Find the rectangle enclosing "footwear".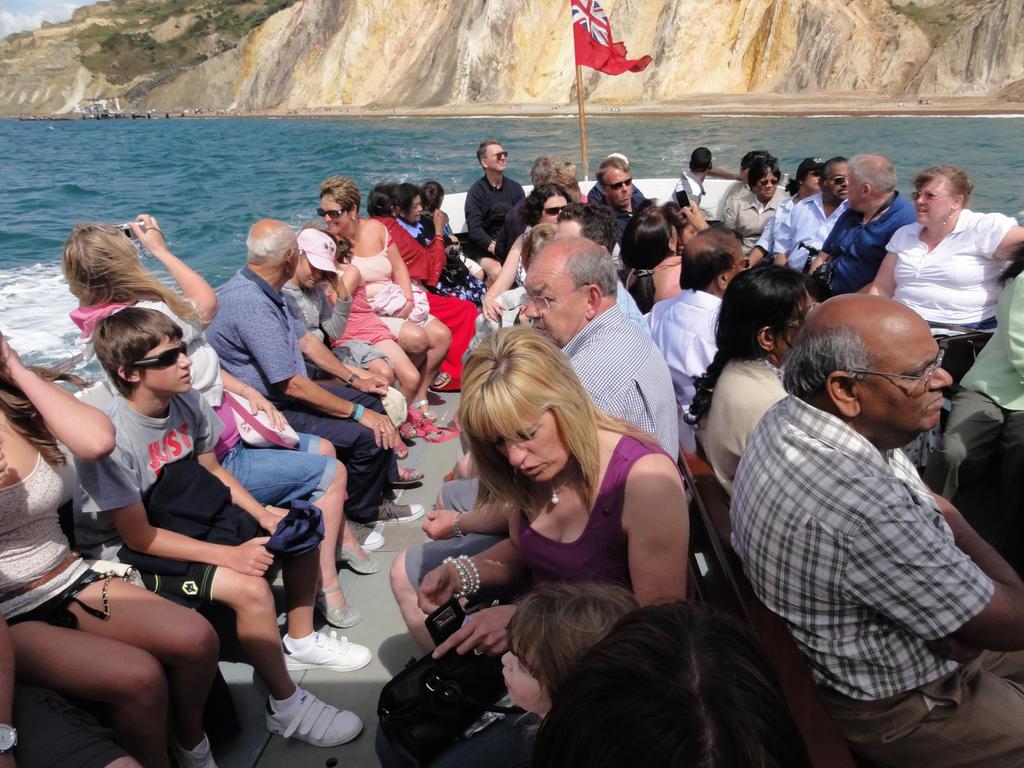
locate(282, 625, 371, 668).
